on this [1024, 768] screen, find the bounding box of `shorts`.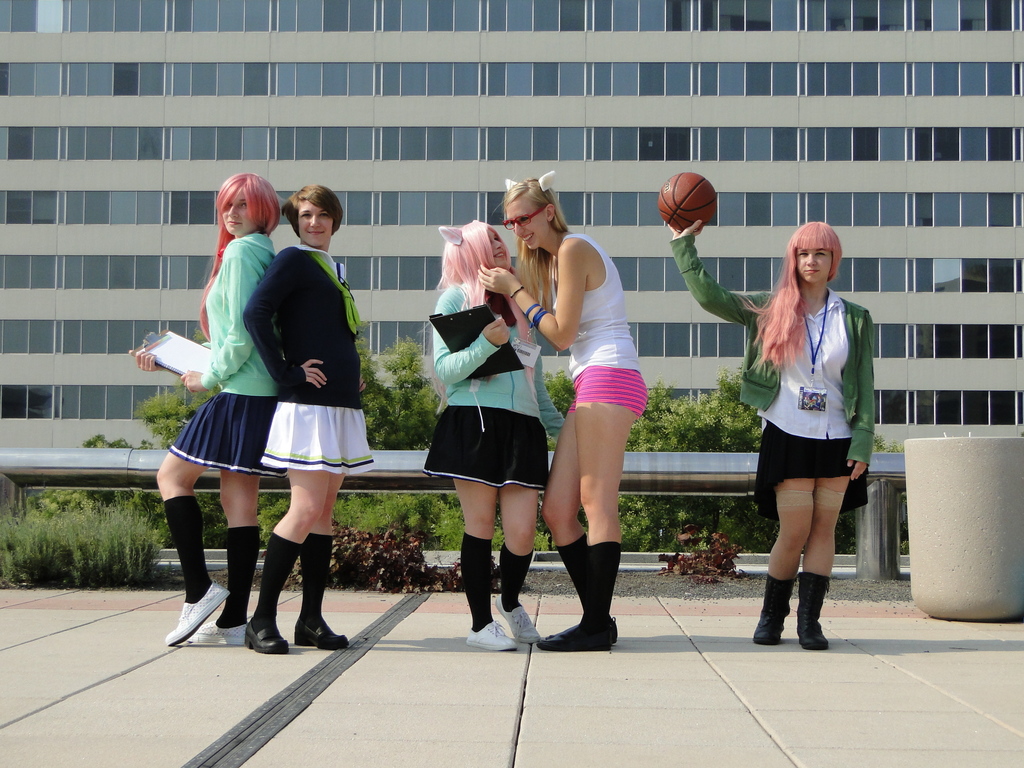
Bounding box: left=166, top=392, right=285, bottom=479.
